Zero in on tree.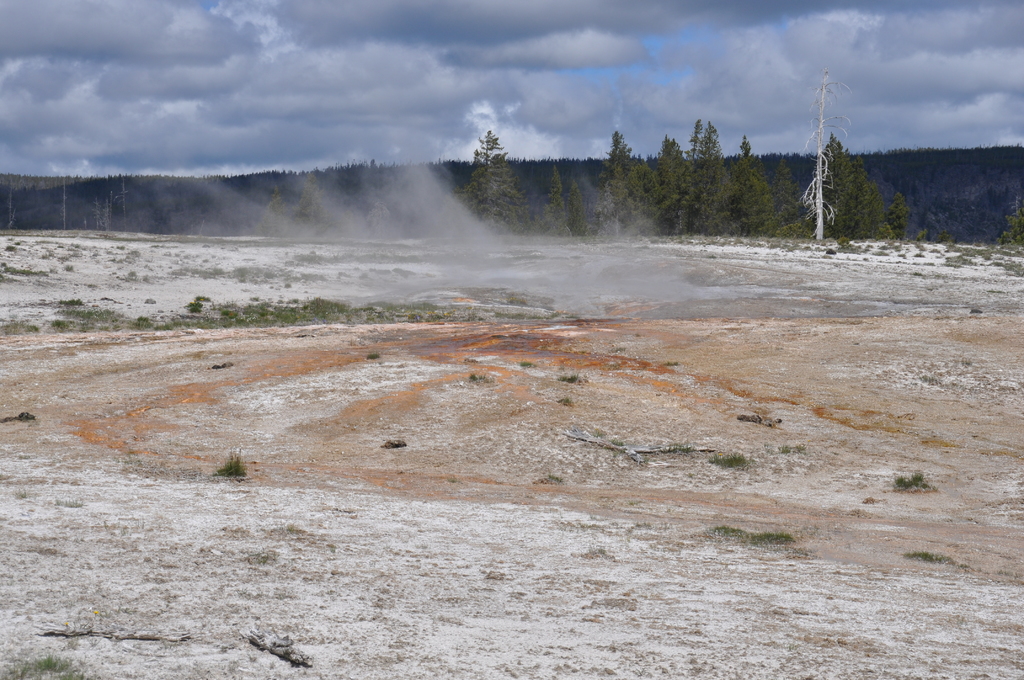
Zeroed in: (left=998, top=189, right=1023, bottom=249).
